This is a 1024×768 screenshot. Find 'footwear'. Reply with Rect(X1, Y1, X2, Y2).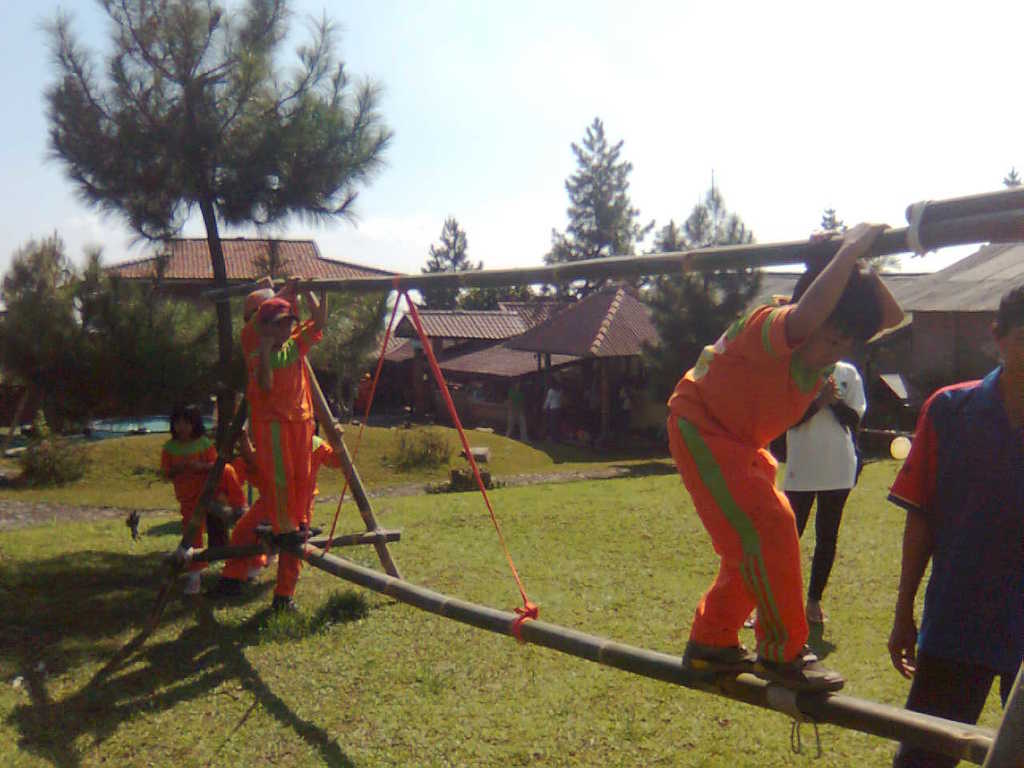
Rect(742, 618, 757, 628).
